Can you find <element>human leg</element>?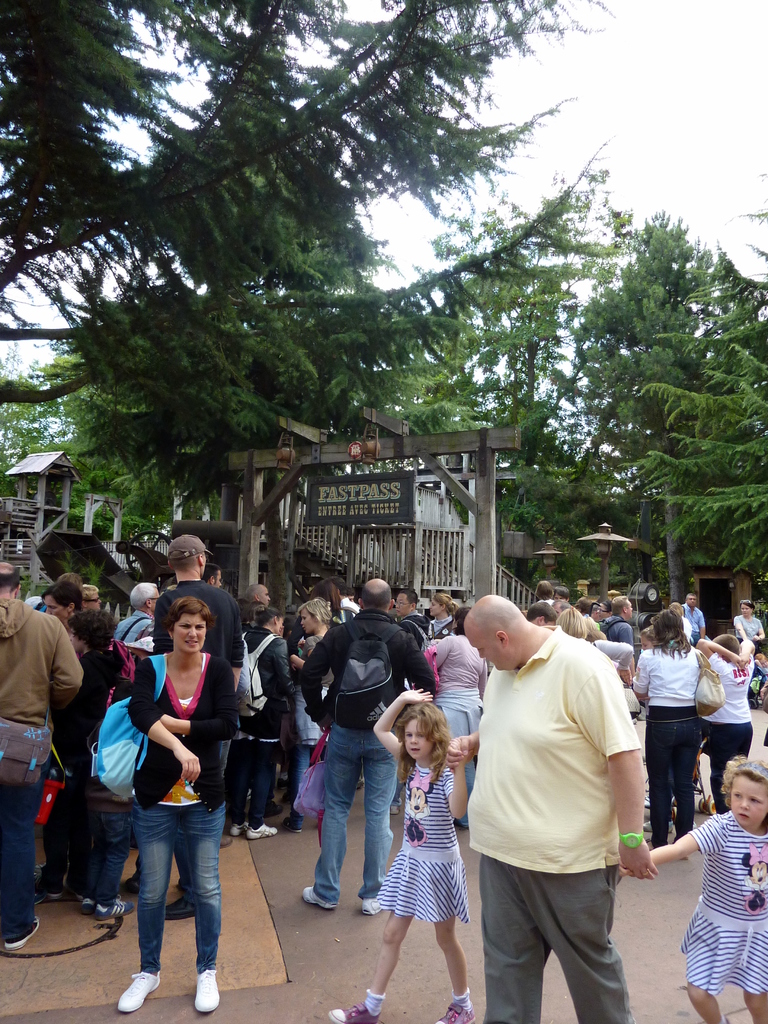
Yes, bounding box: rect(247, 733, 278, 840).
